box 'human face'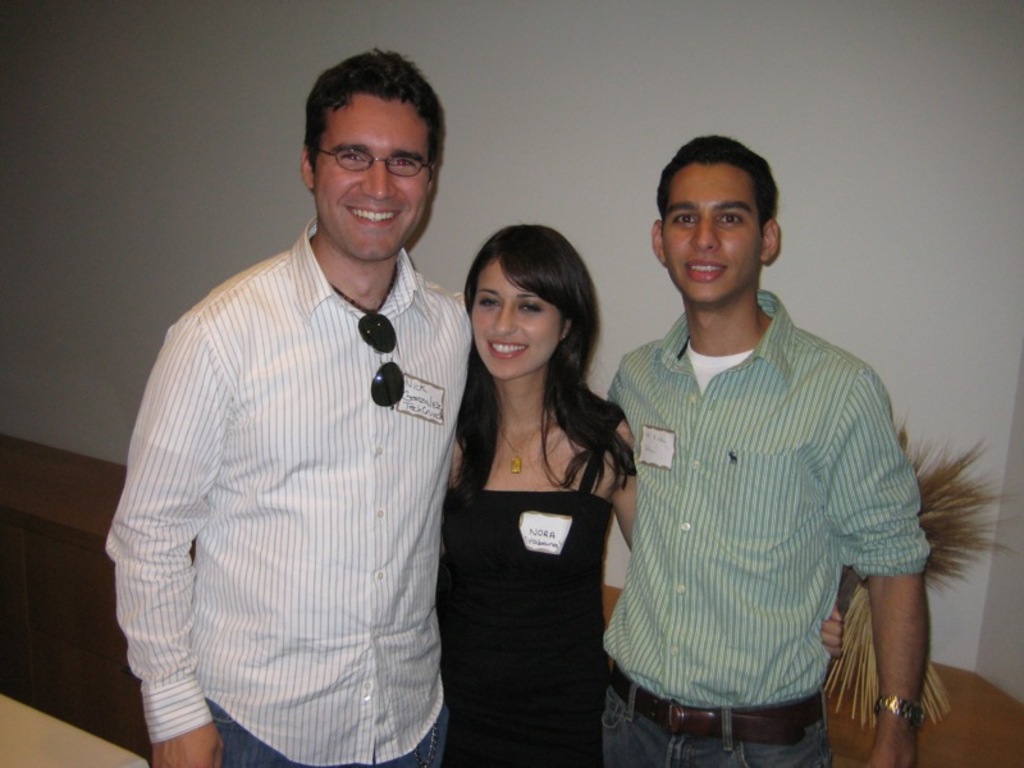
select_region(311, 101, 431, 260)
